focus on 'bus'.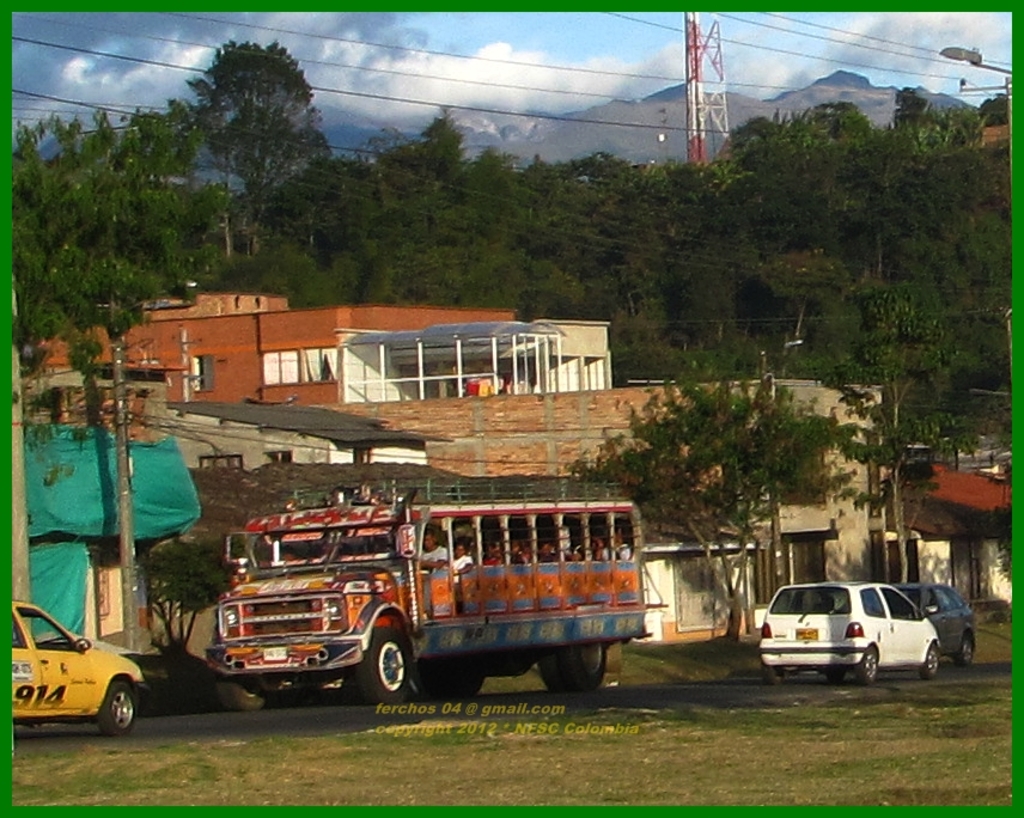
Focused at [201, 477, 646, 703].
